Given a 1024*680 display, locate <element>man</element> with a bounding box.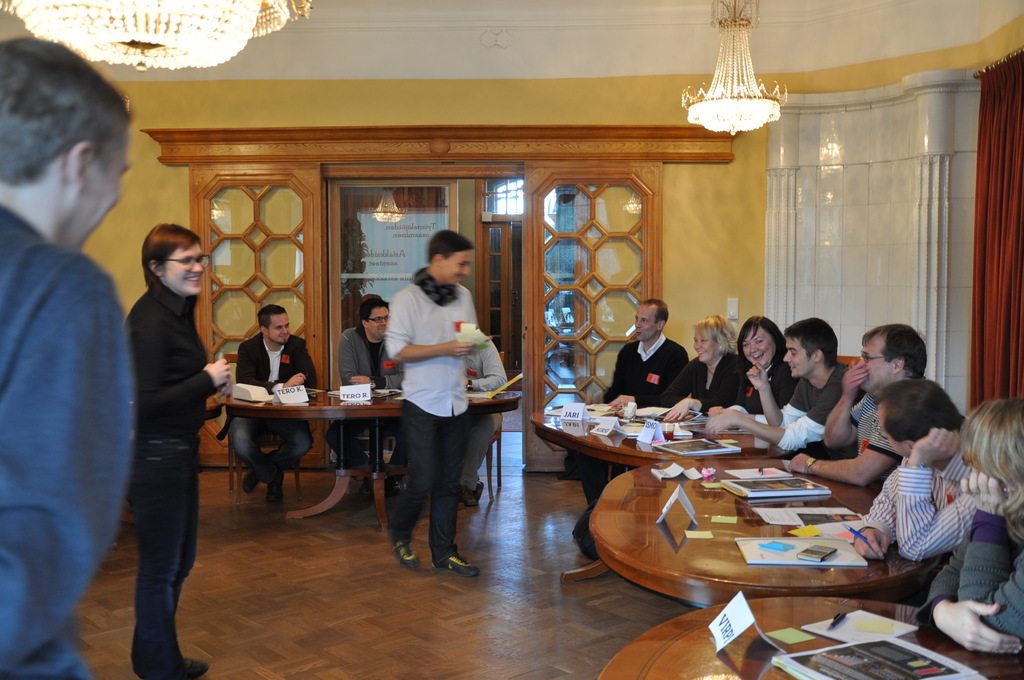
Located: [x1=0, y1=32, x2=138, y2=679].
